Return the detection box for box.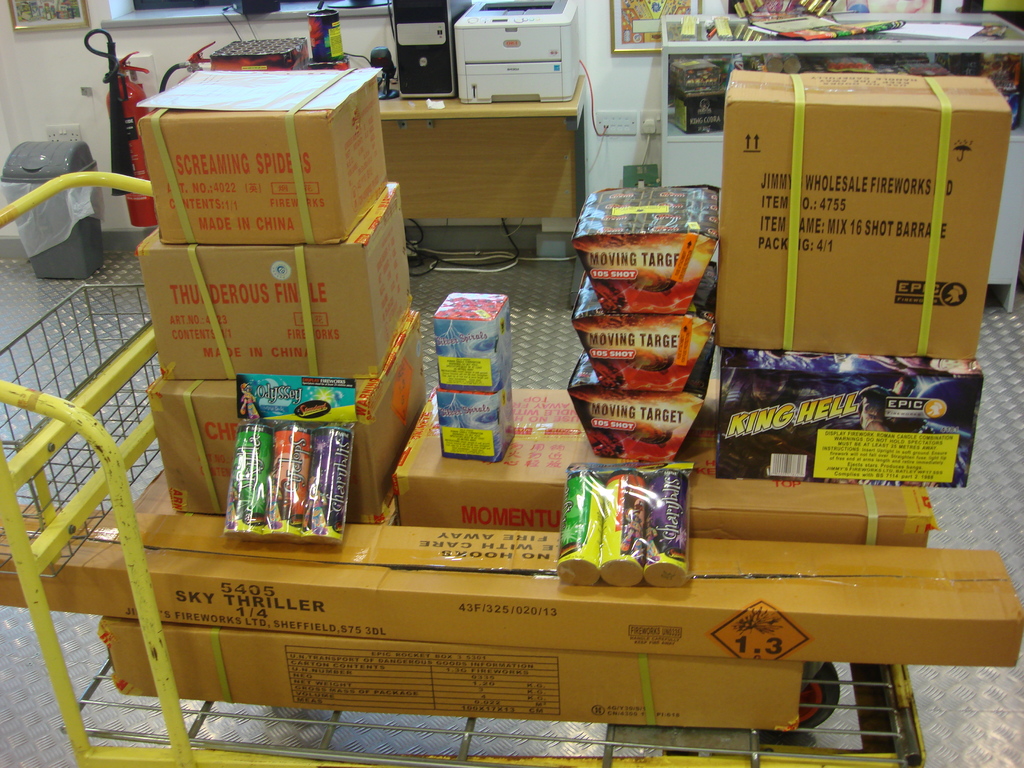
707 47 1010 413.
